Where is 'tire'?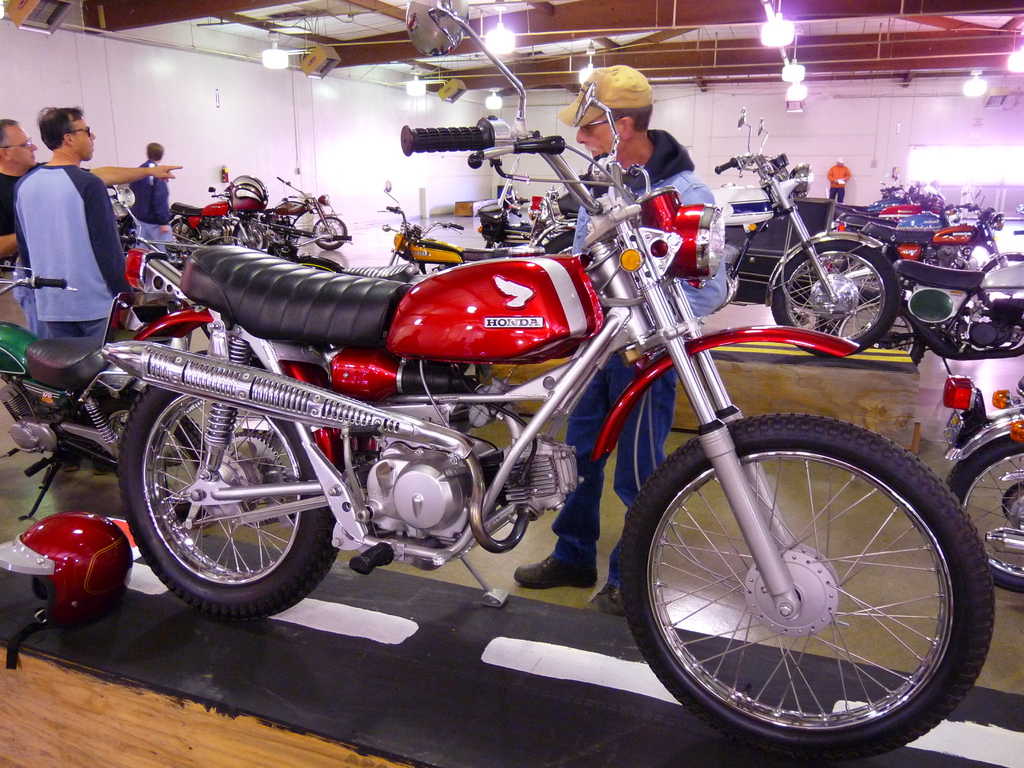
BBox(943, 405, 1023, 596).
